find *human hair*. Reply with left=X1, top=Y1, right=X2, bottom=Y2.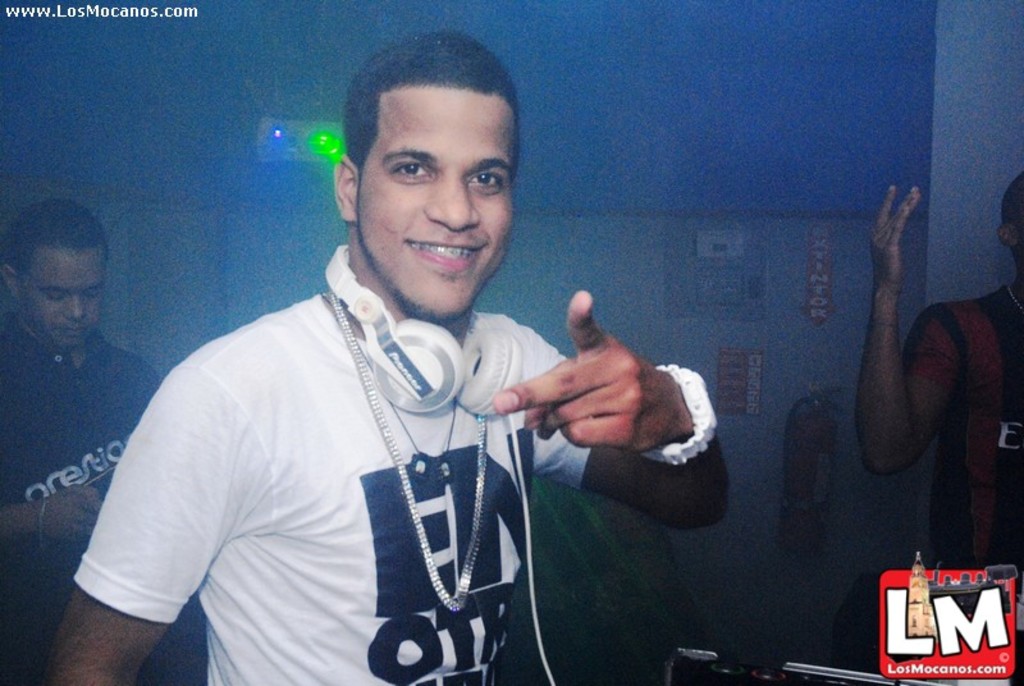
left=0, top=198, right=109, bottom=276.
